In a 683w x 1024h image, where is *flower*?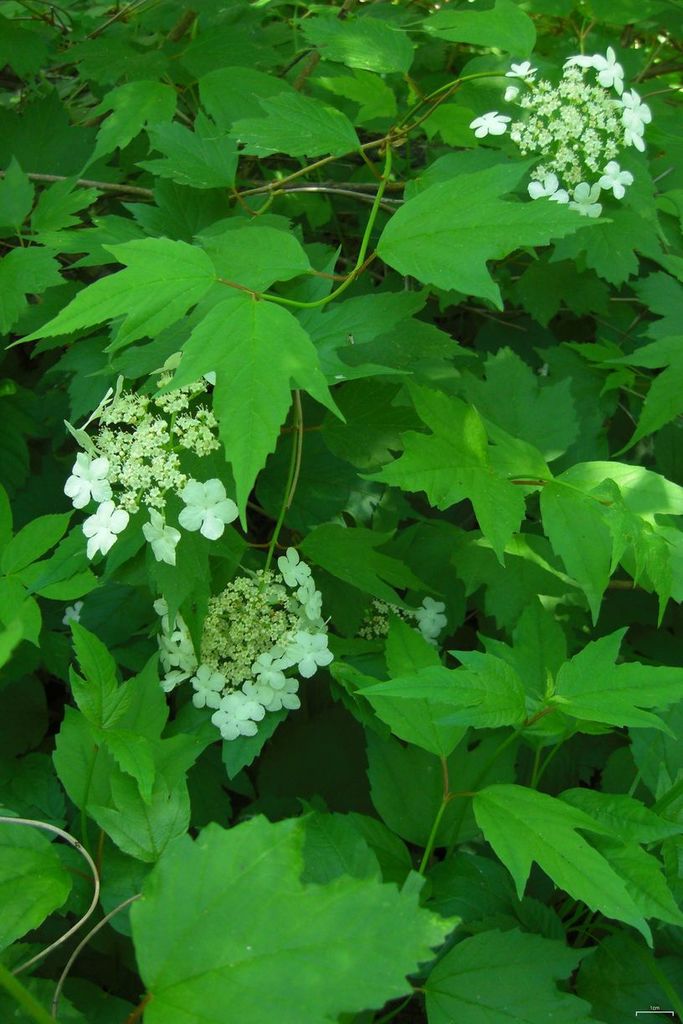
l=136, t=504, r=177, b=554.
